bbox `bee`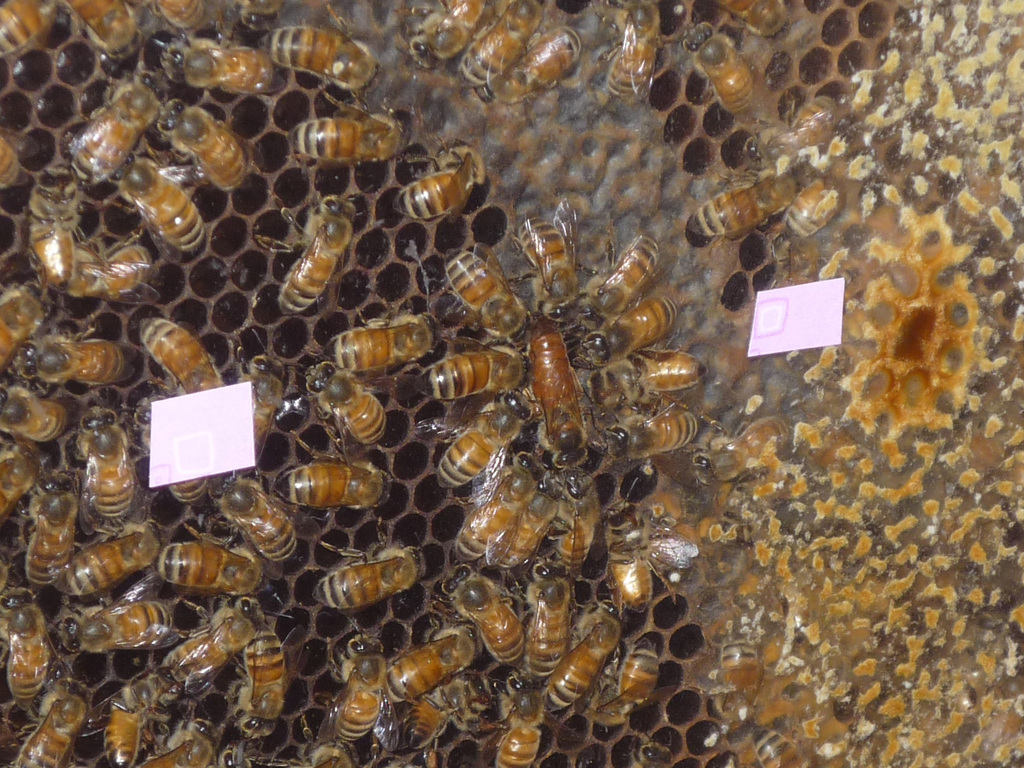
160, 32, 270, 93
